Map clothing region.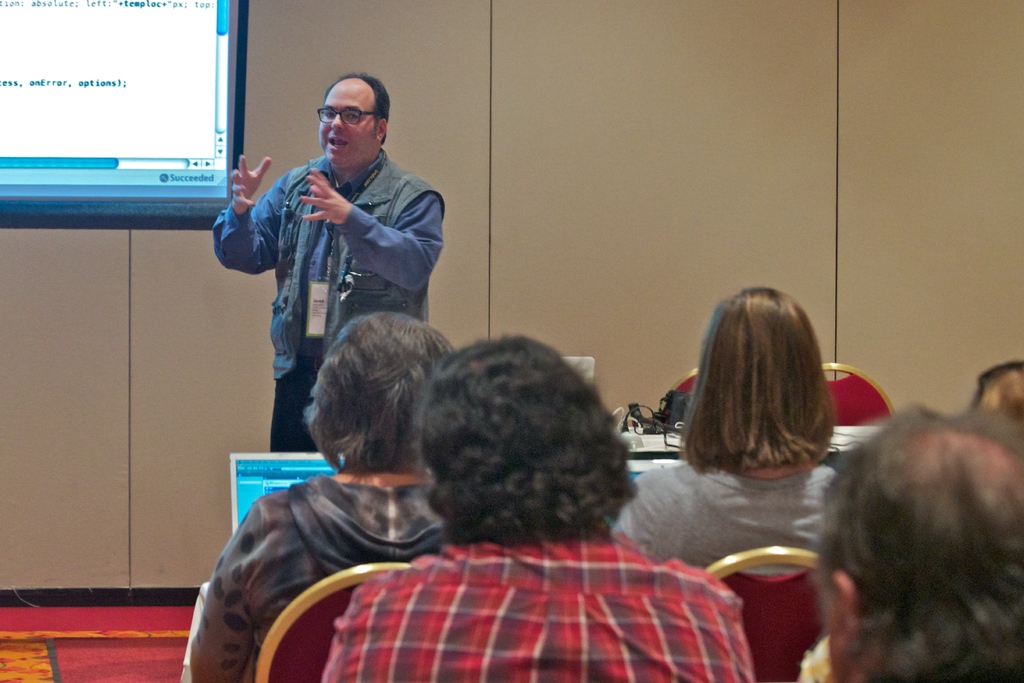
Mapped to Rect(210, 110, 452, 398).
